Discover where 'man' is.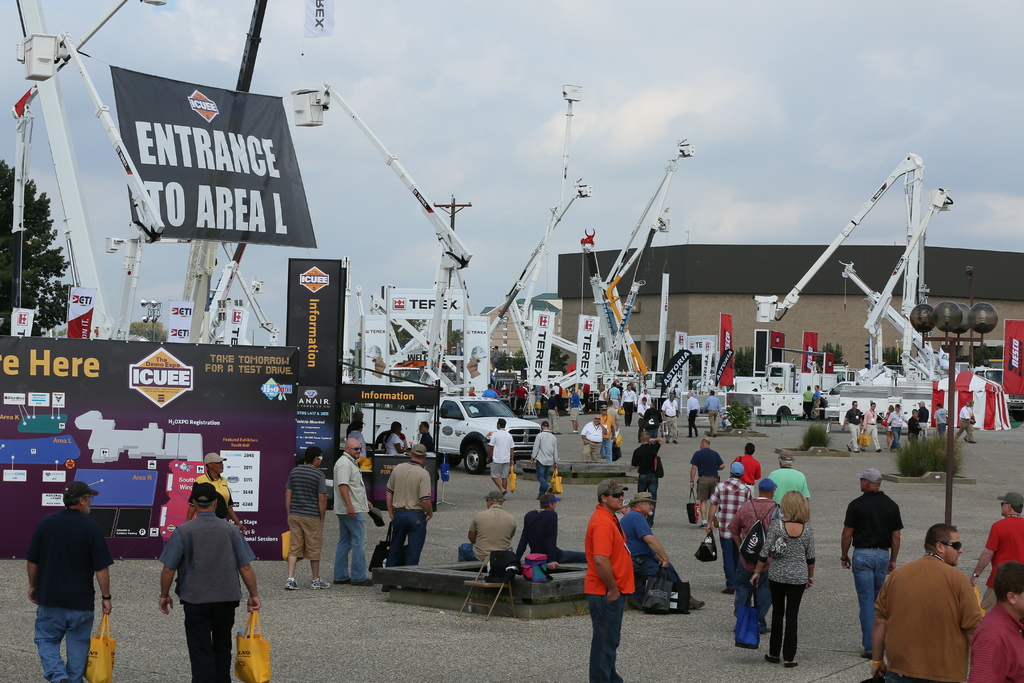
Discovered at detection(732, 442, 764, 496).
